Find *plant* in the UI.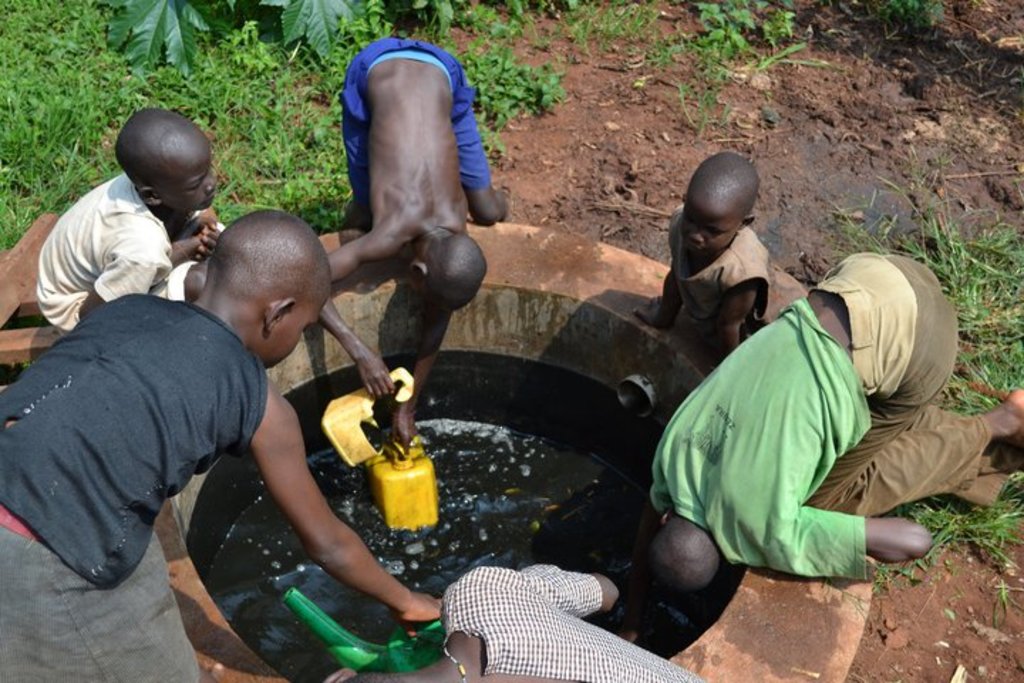
UI element at [649,0,832,129].
